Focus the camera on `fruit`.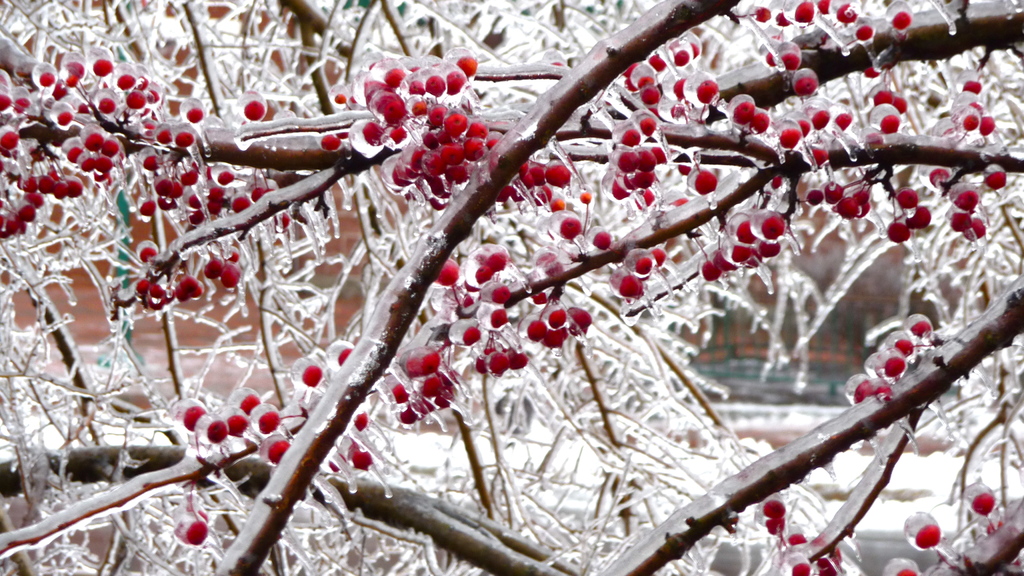
Focus region: box(244, 99, 264, 120).
